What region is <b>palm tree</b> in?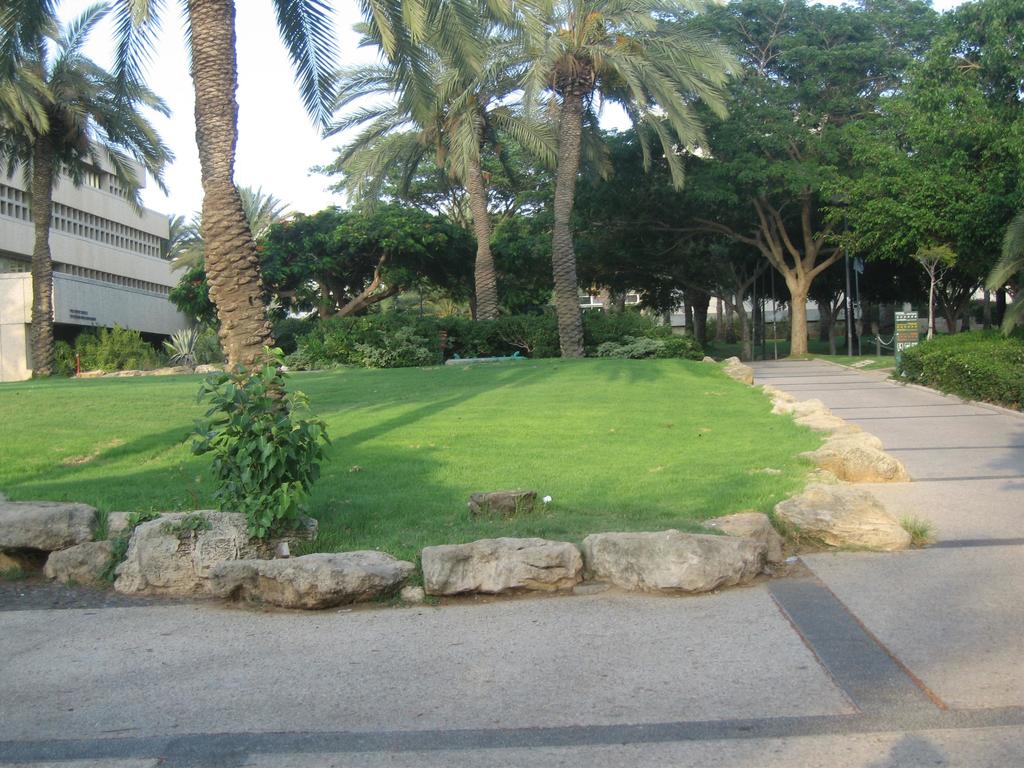
x1=30, y1=44, x2=166, y2=362.
